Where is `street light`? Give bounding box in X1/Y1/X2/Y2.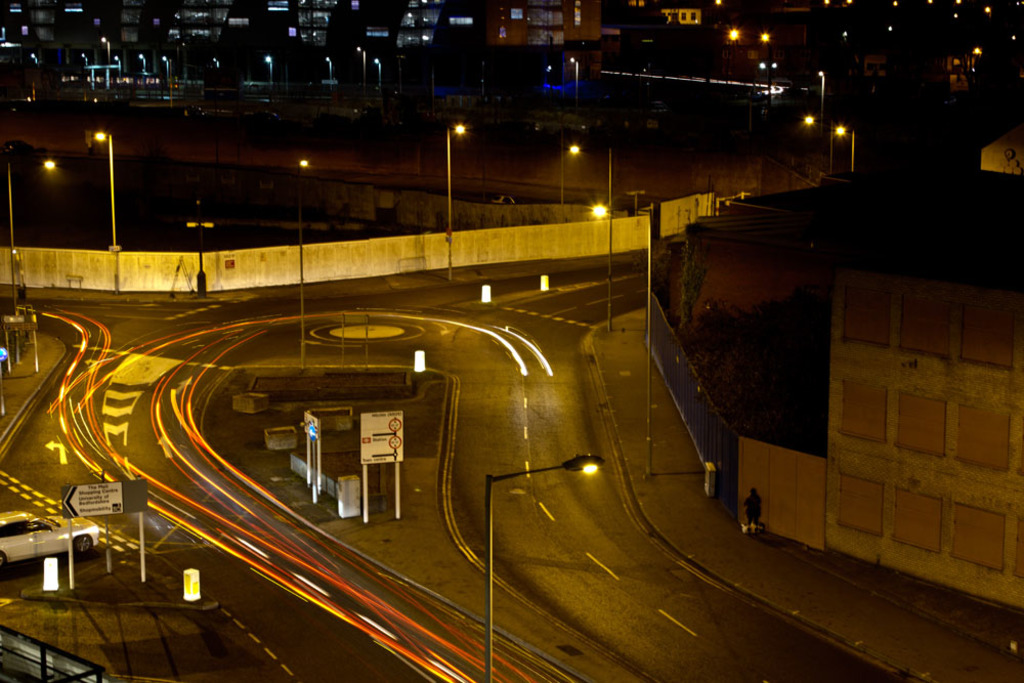
837/124/857/173.
